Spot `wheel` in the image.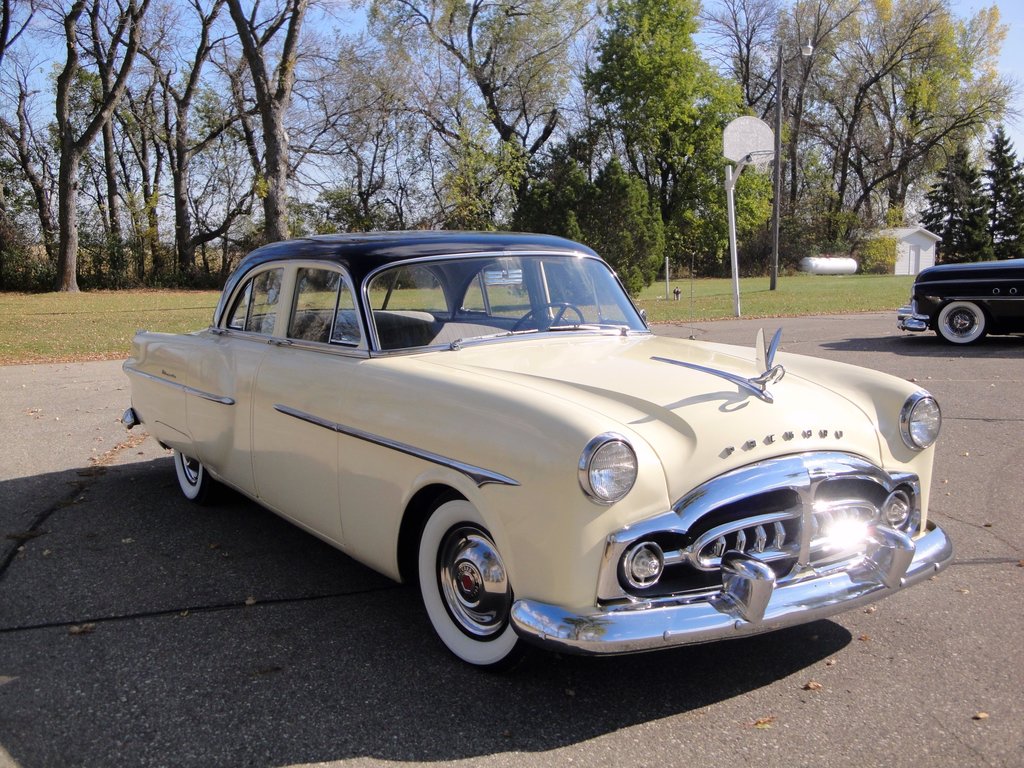
`wheel` found at (936,301,988,346).
